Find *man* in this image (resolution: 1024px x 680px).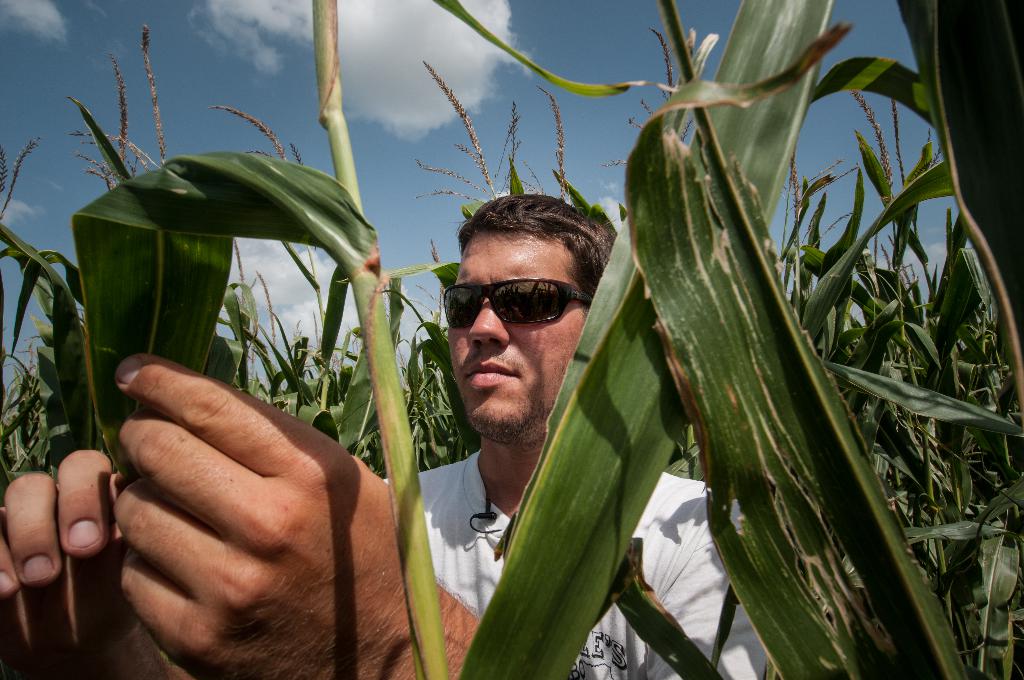
(0, 196, 767, 679).
